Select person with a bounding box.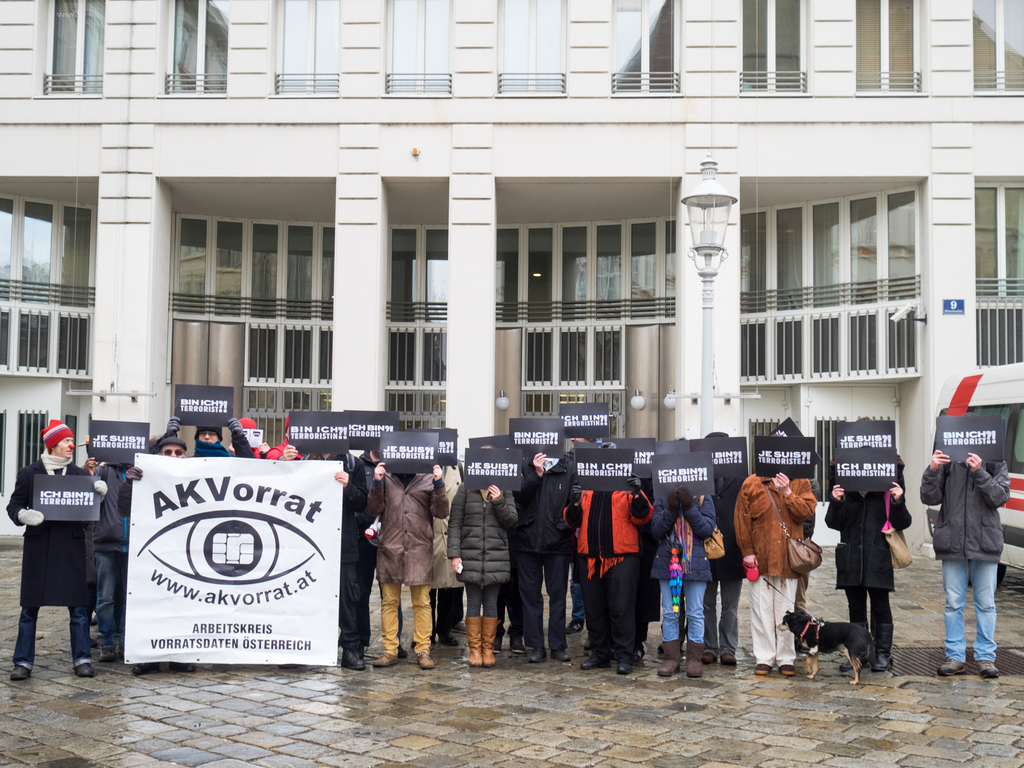
bbox=(824, 481, 916, 669).
